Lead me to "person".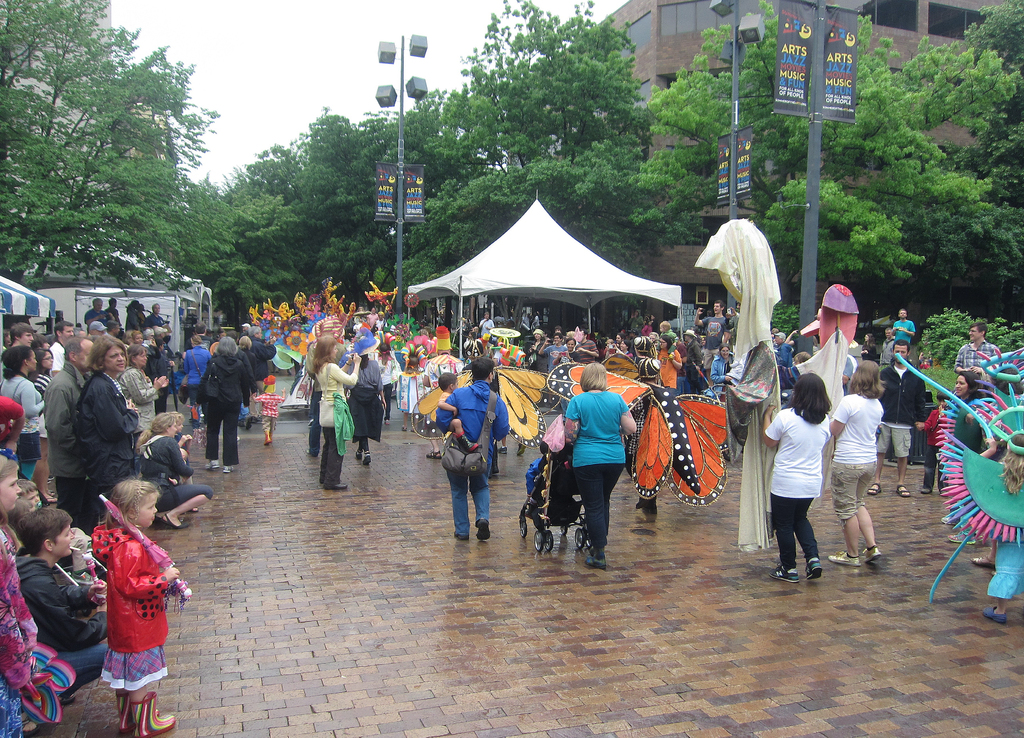
Lead to <bbox>123, 300, 140, 335</bbox>.
